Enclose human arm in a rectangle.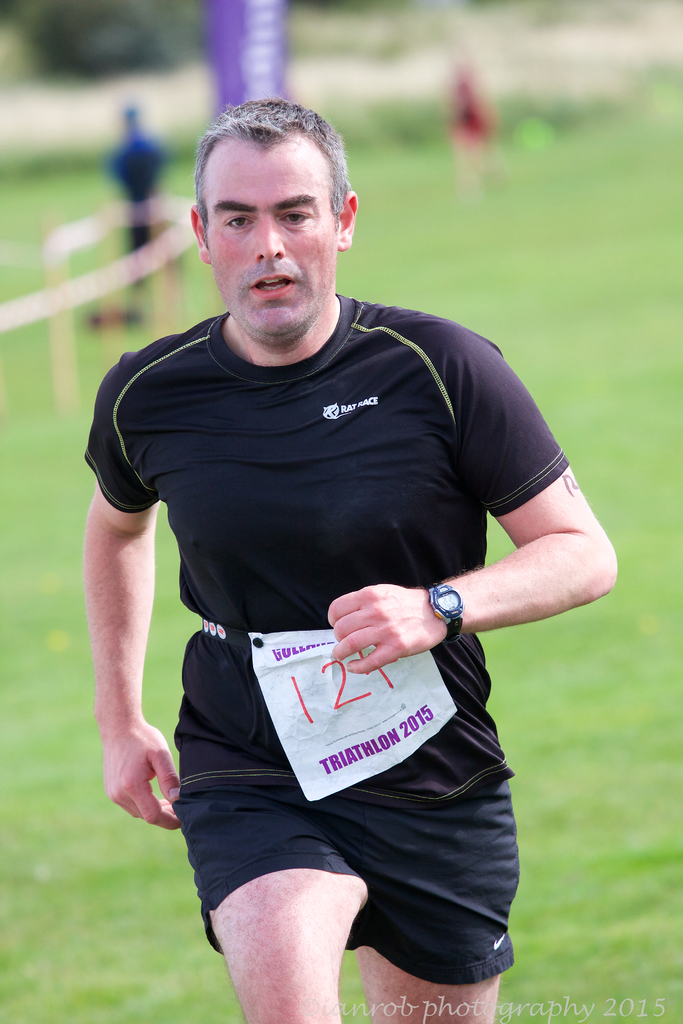
[left=317, top=330, right=621, bottom=676].
